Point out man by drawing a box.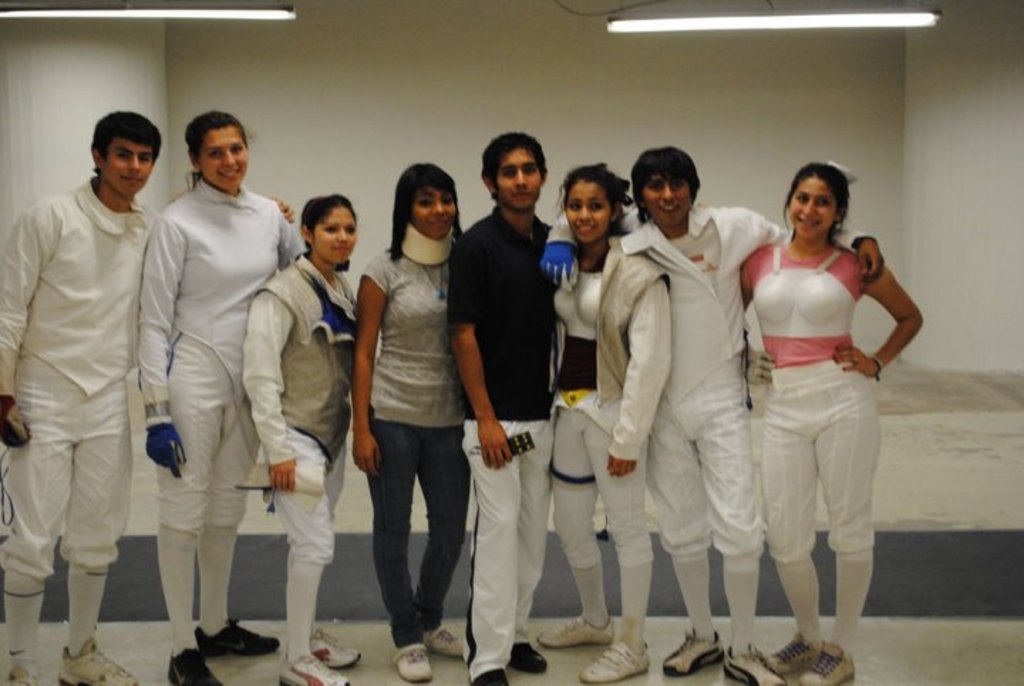
detection(0, 105, 166, 685).
